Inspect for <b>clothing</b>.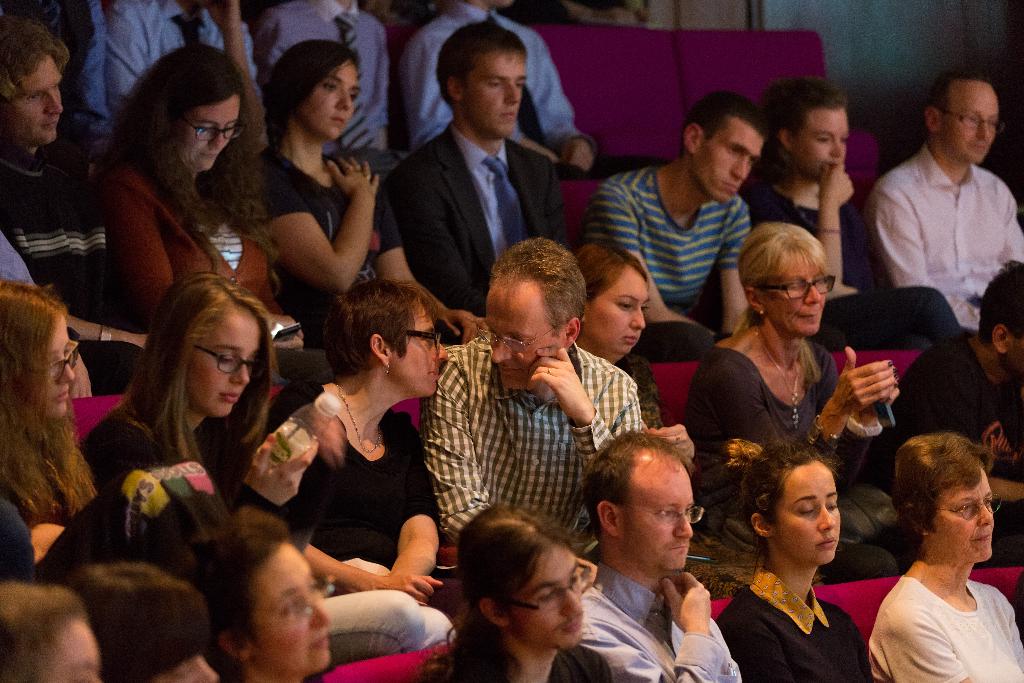
Inspection: bbox(0, 154, 114, 399).
